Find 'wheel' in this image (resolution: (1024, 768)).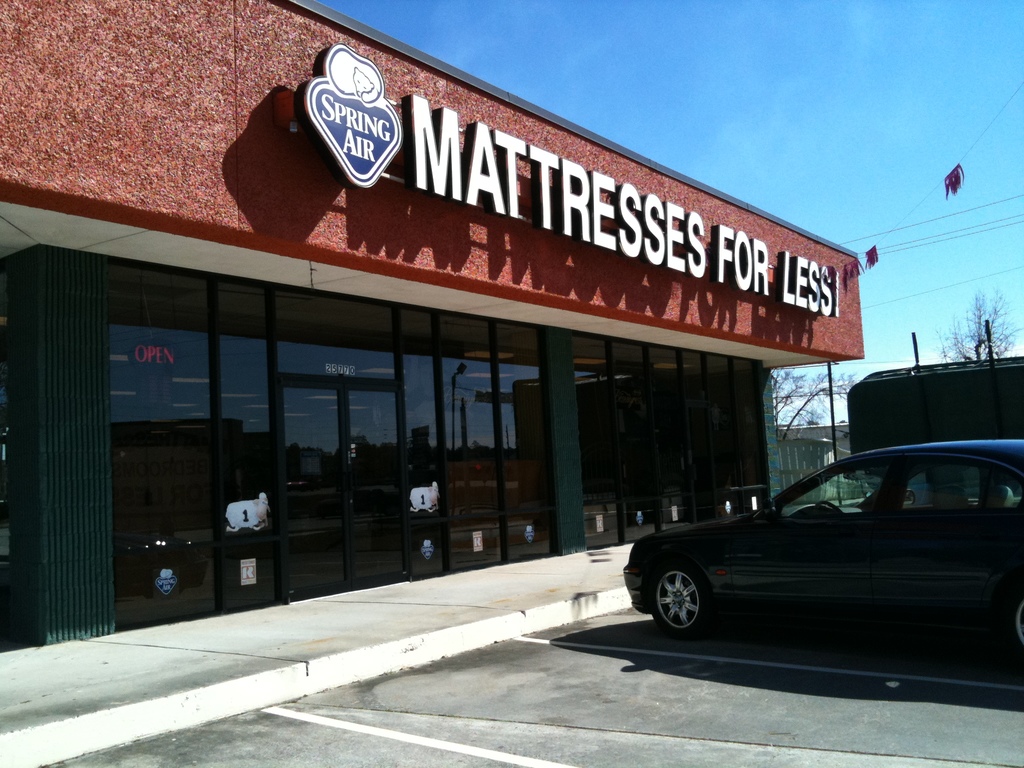
1012/598/1023/650.
